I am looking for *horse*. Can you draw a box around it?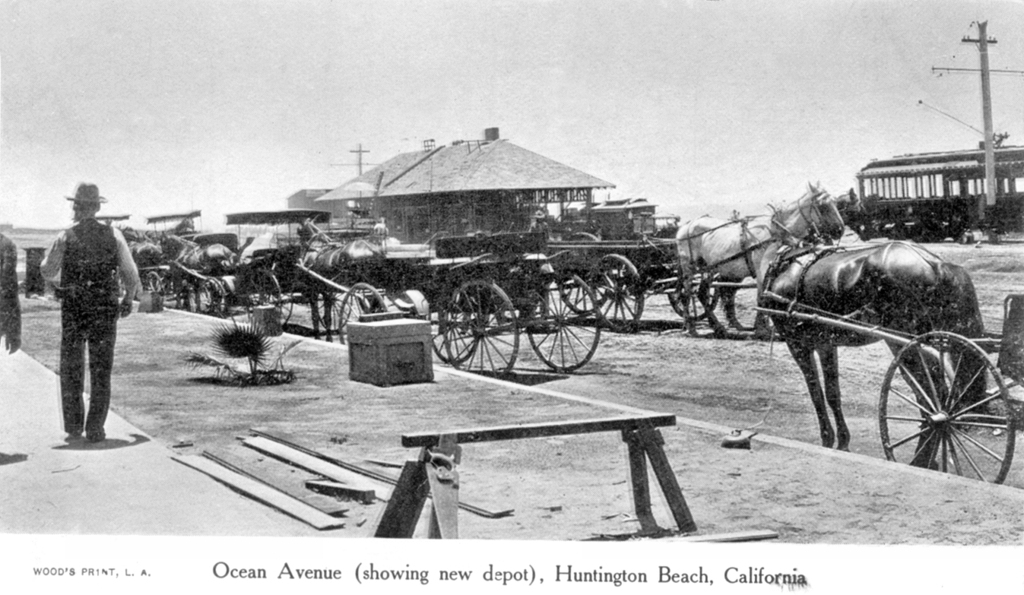
Sure, the bounding box is box(715, 177, 821, 333).
